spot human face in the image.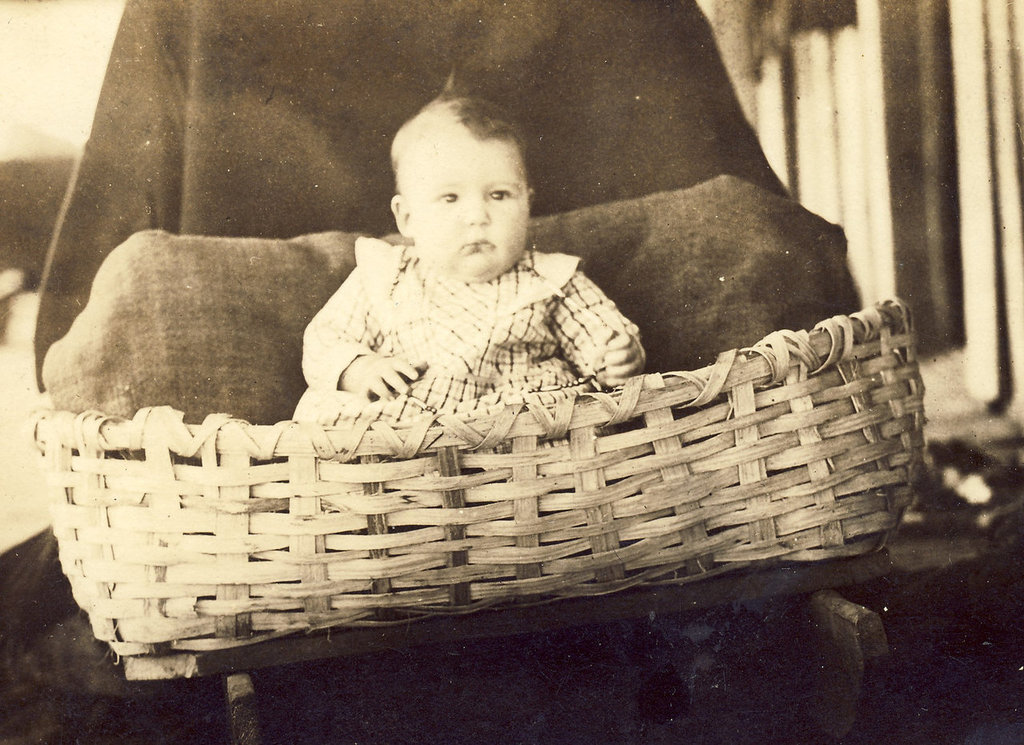
human face found at l=406, t=118, r=531, b=282.
